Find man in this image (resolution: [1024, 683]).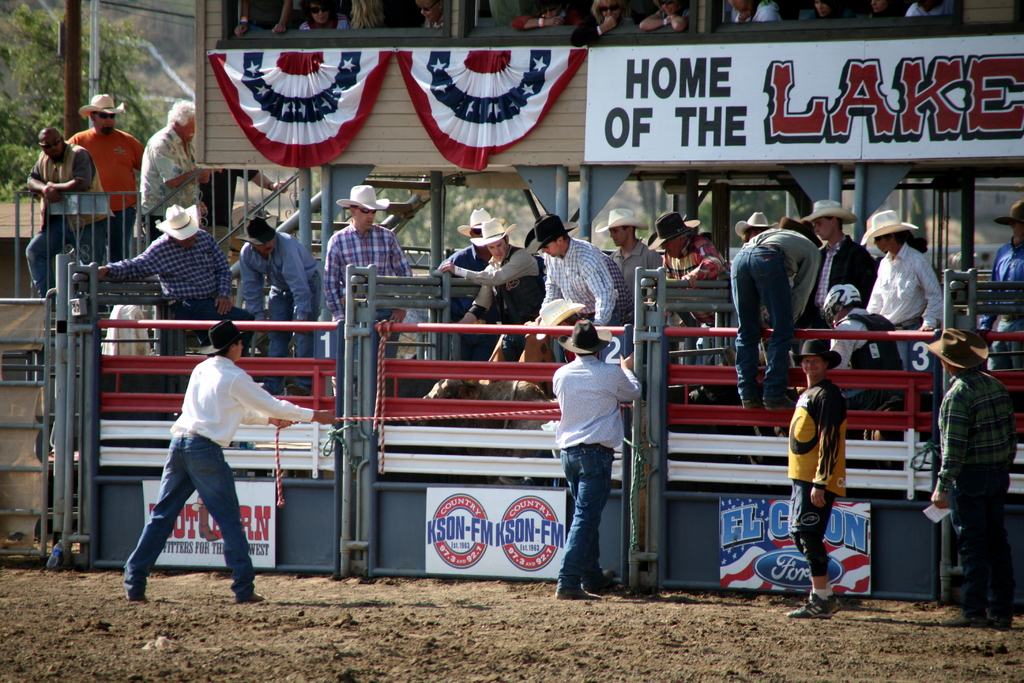
(left=198, top=166, right=288, bottom=261).
